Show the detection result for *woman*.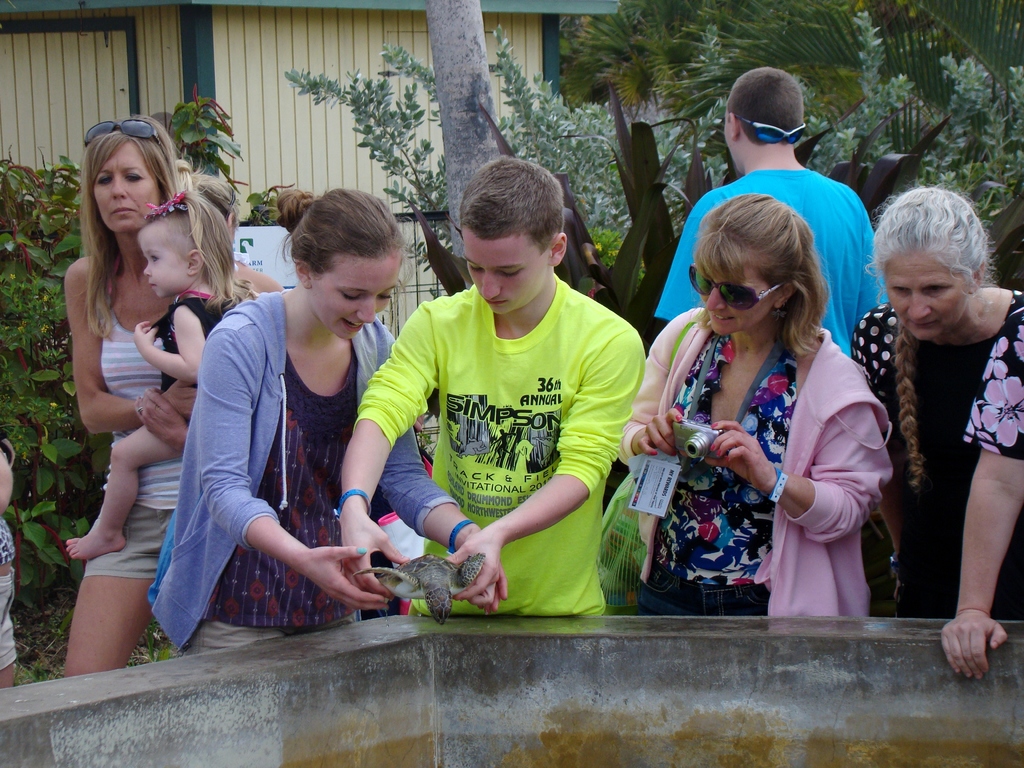
(left=629, top=198, right=902, bottom=637).
